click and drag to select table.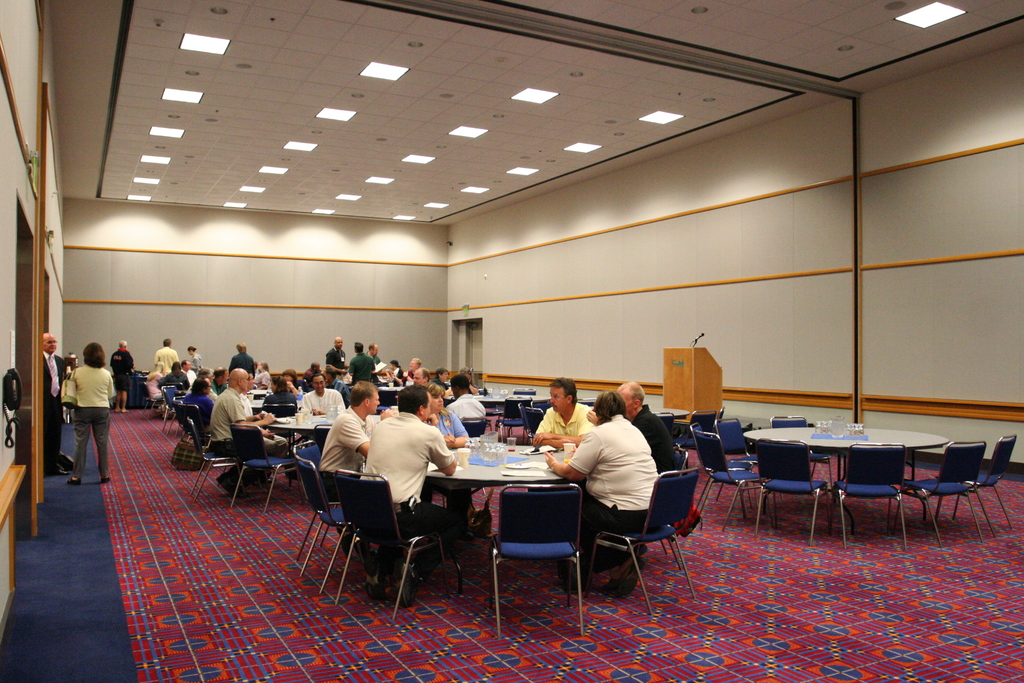
Selection: locate(420, 434, 581, 573).
